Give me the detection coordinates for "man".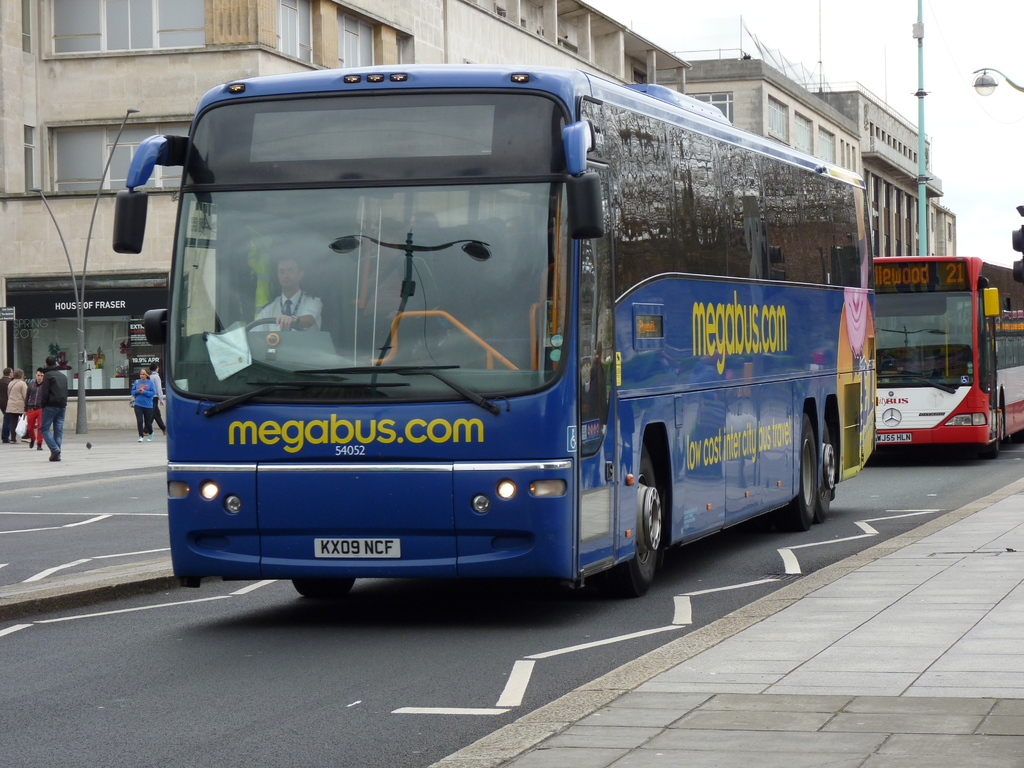
BBox(144, 362, 167, 435).
